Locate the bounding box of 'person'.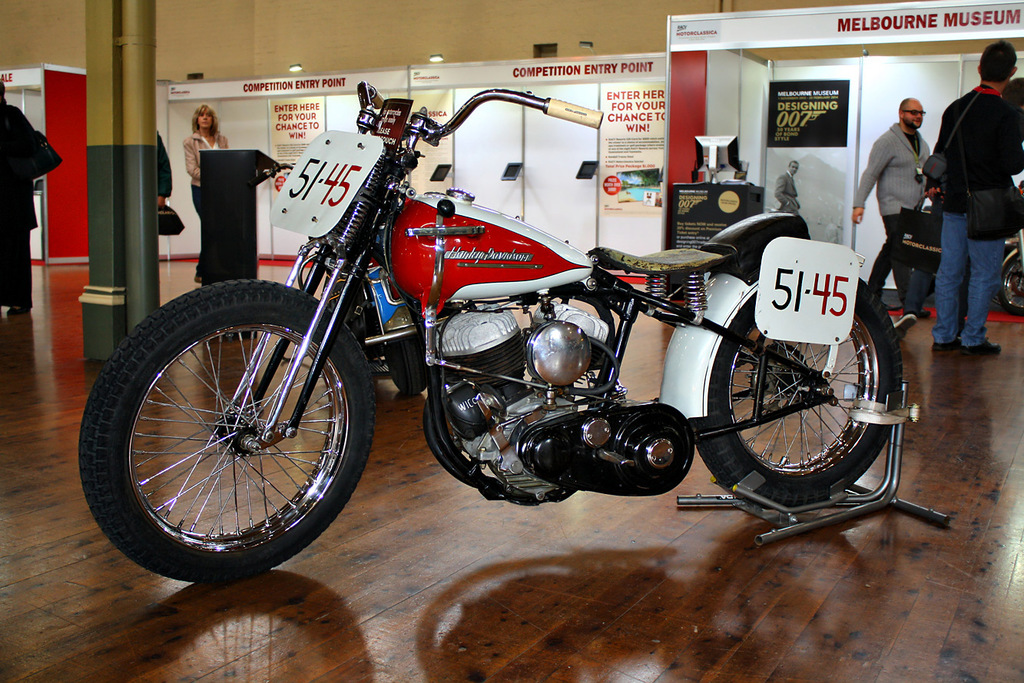
Bounding box: box=[177, 100, 234, 280].
